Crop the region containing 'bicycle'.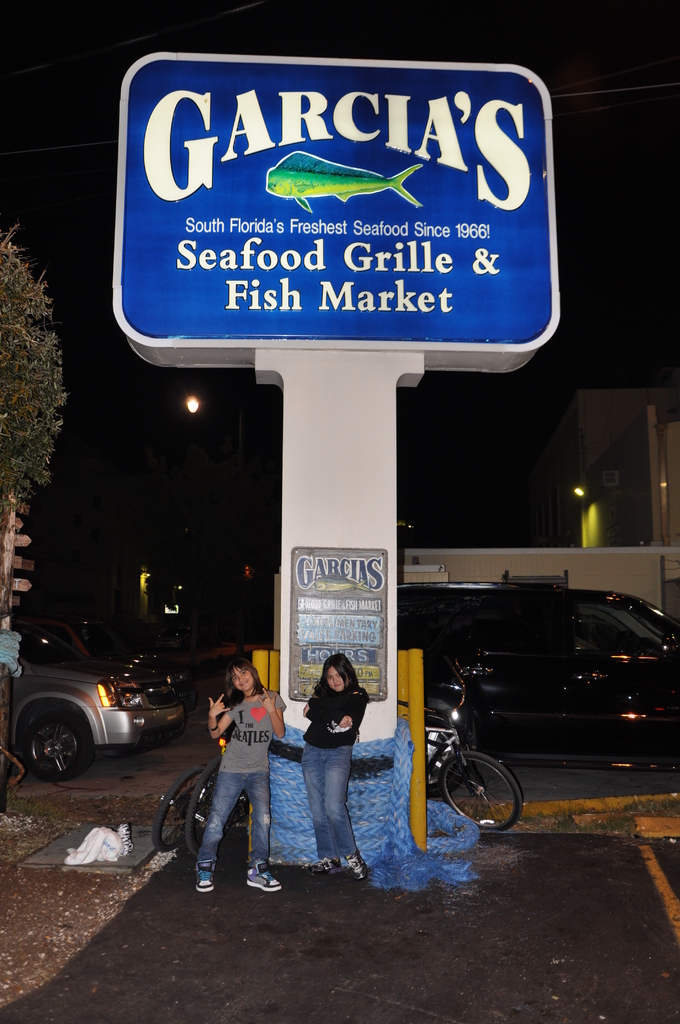
Crop region: left=423, top=684, right=521, bottom=827.
